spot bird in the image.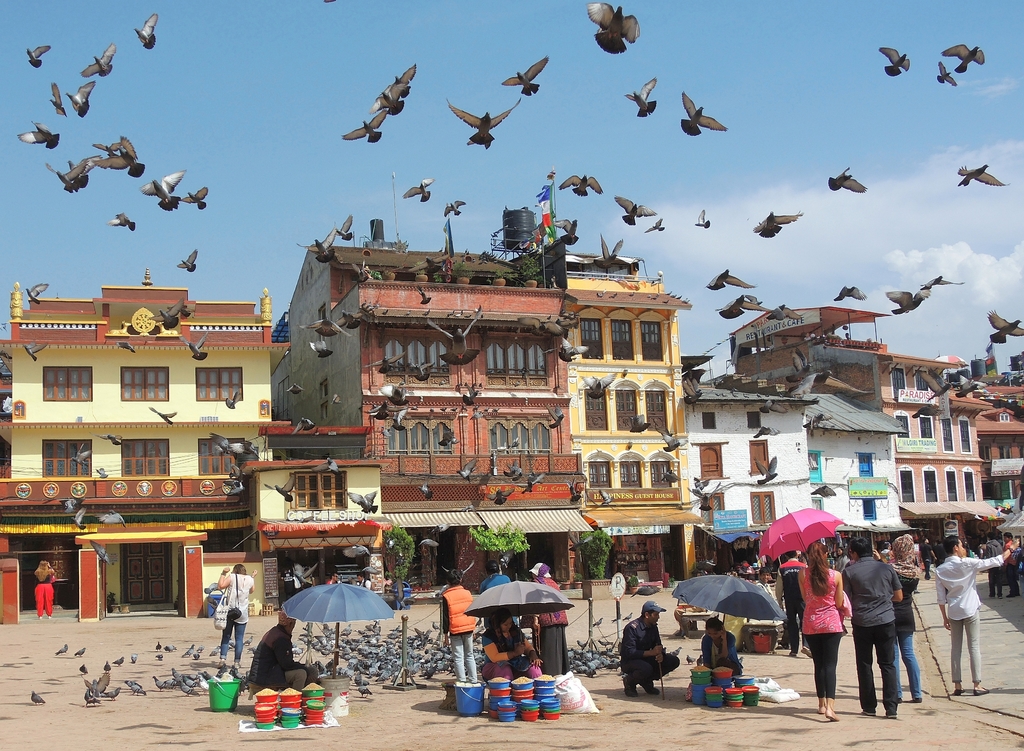
bird found at Rect(880, 45, 913, 80).
